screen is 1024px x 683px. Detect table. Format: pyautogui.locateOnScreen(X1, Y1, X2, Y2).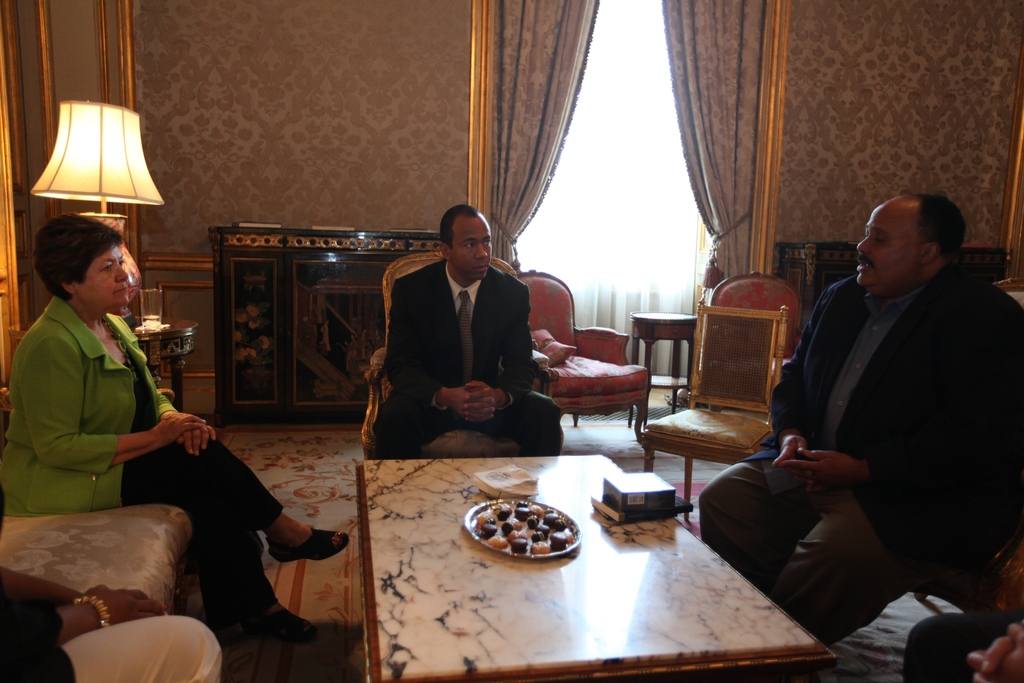
pyautogui.locateOnScreen(346, 438, 860, 681).
